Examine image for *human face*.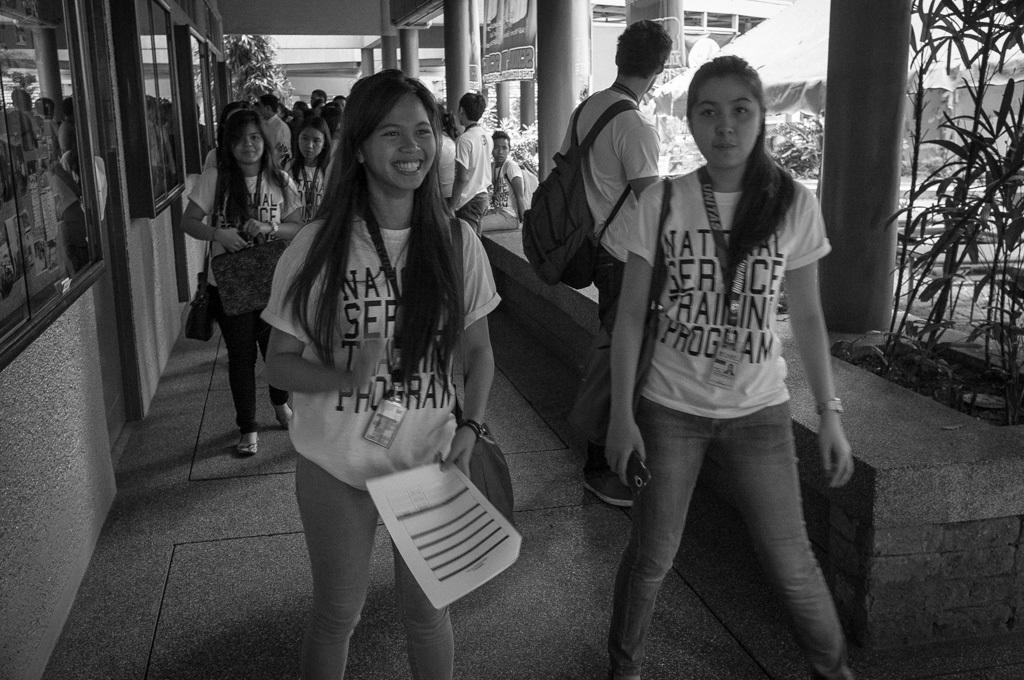
Examination result: BBox(485, 132, 511, 164).
